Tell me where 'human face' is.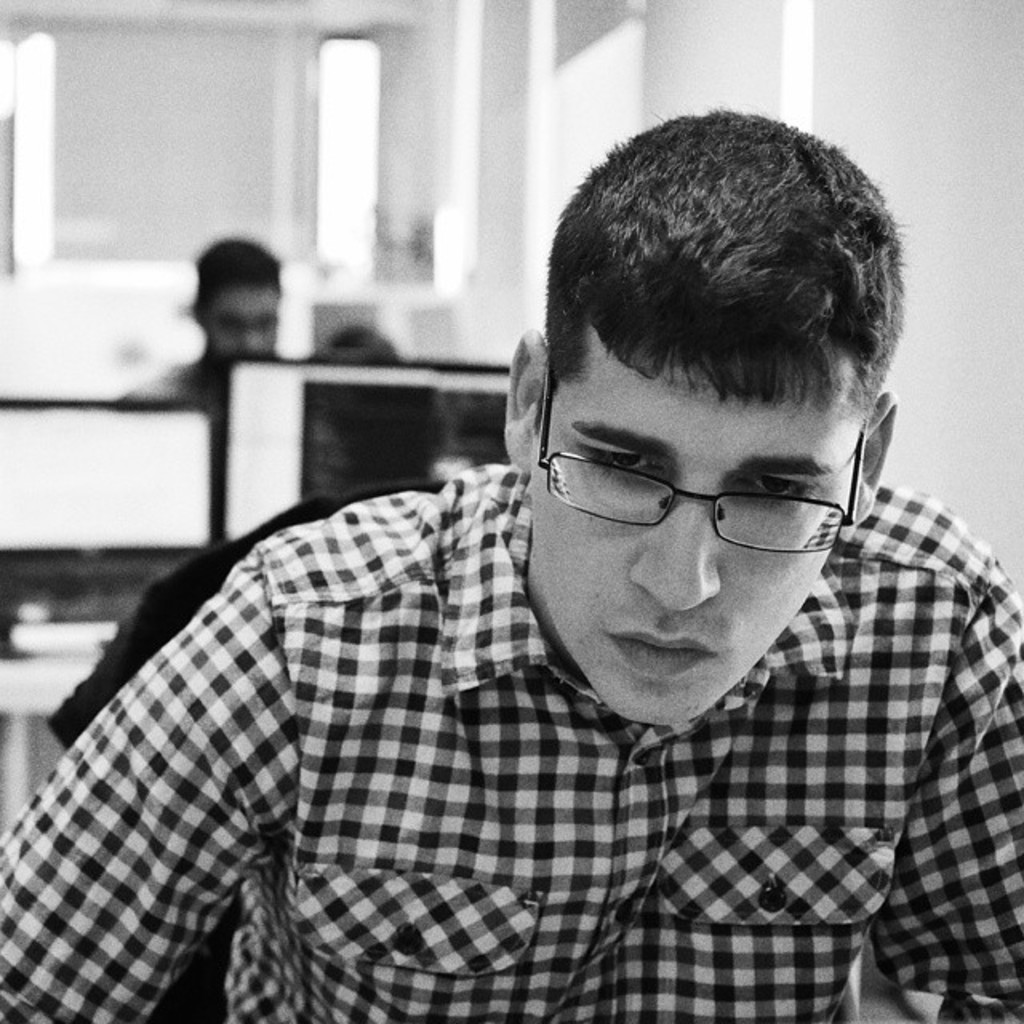
'human face' is at bbox=[530, 322, 872, 725].
